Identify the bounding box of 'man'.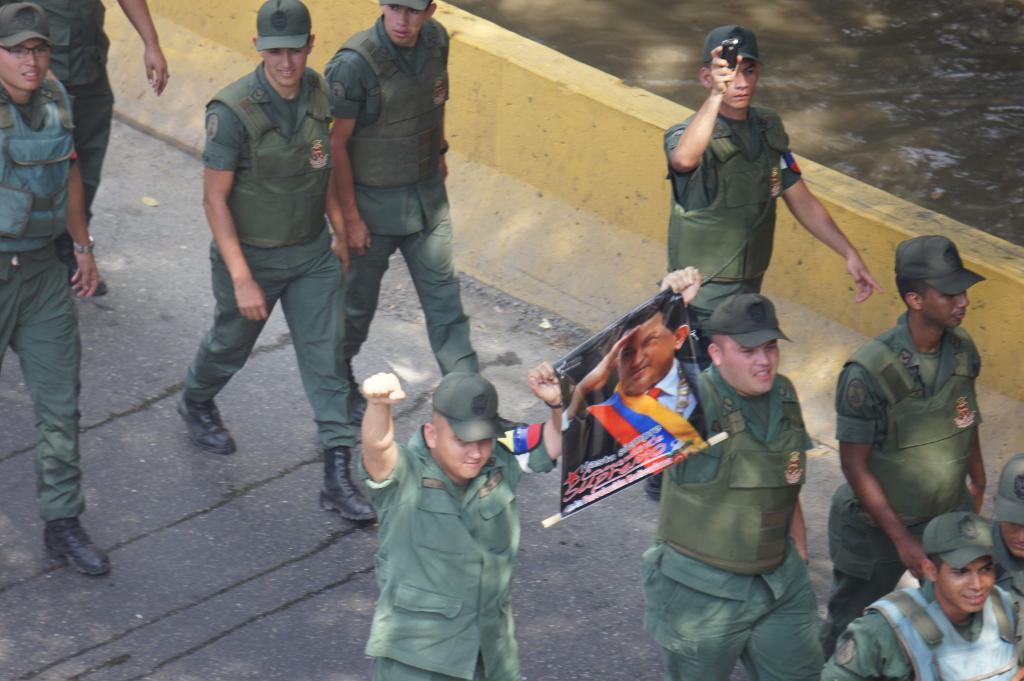
bbox(168, 13, 371, 492).
